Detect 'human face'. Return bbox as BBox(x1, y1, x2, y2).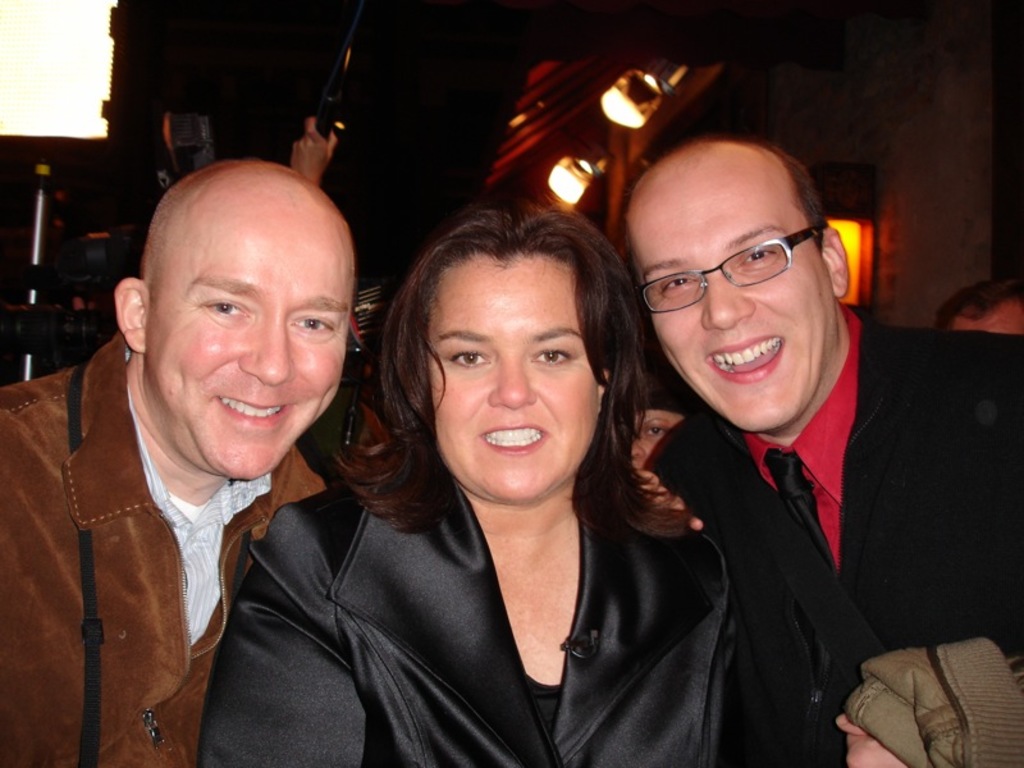
BBox(636, 159, 842, 442).
